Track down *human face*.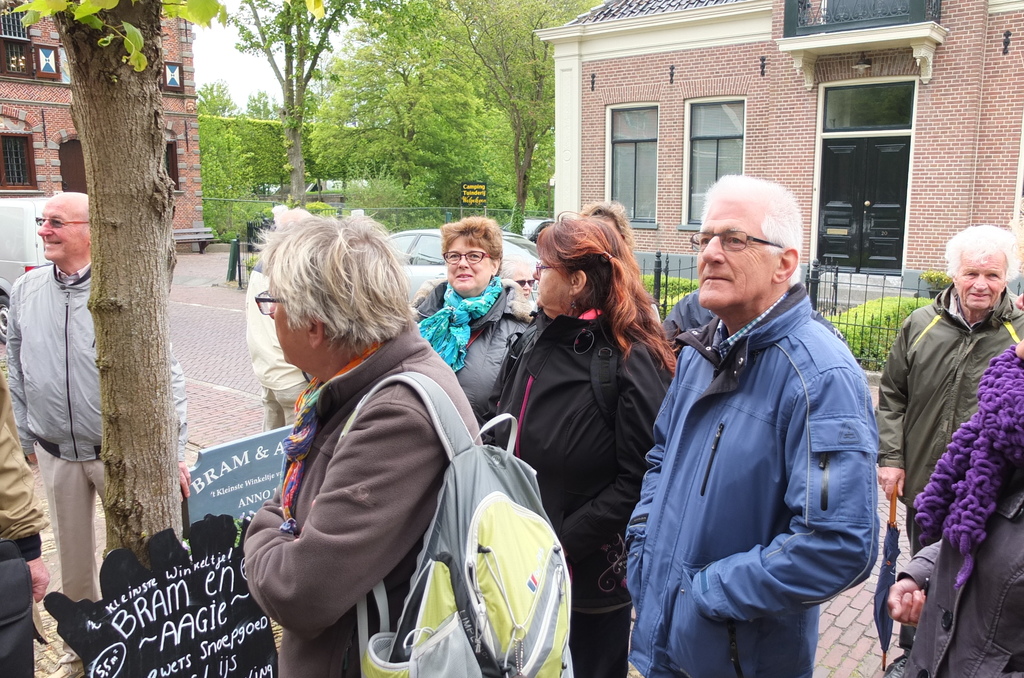
Tracked to <region>533, 254, 567, 303</region>.
